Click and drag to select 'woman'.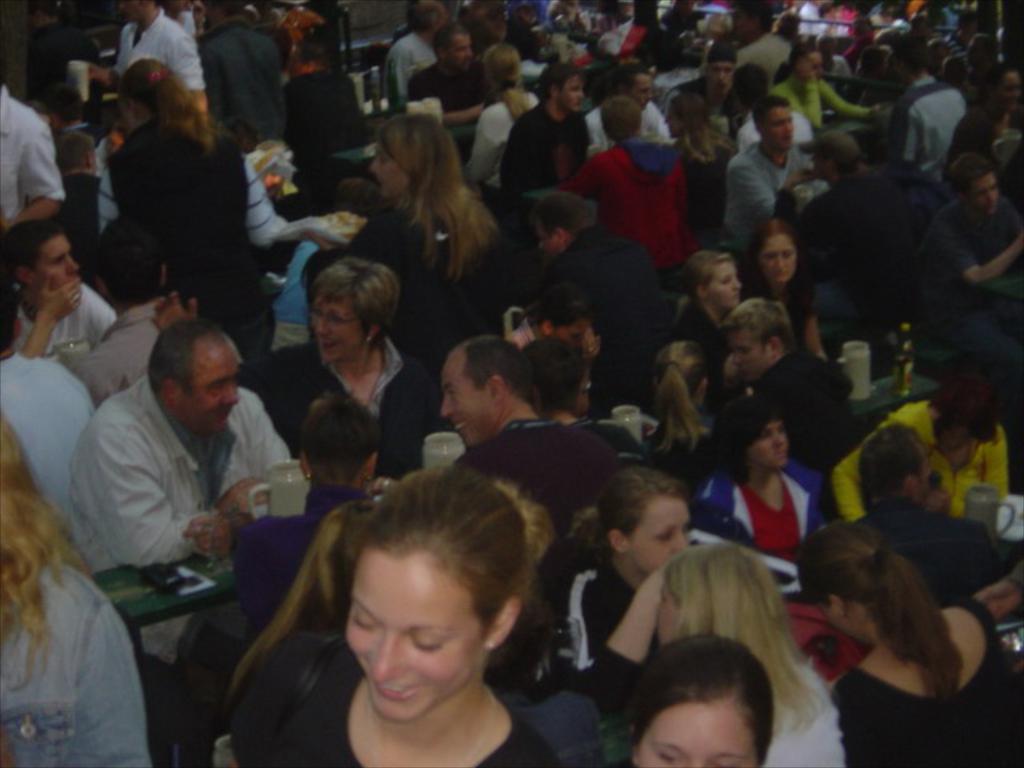
Selection: 699,397,827,565.
